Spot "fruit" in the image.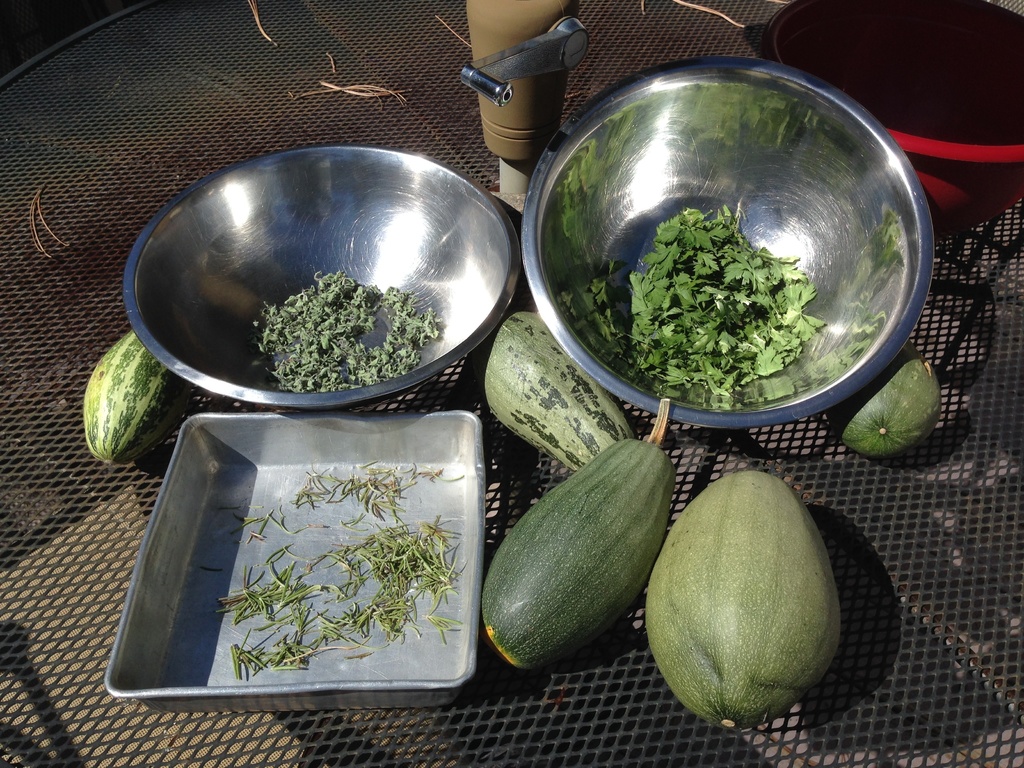
"fruit" found at detection(472, 393, 678, 675).
